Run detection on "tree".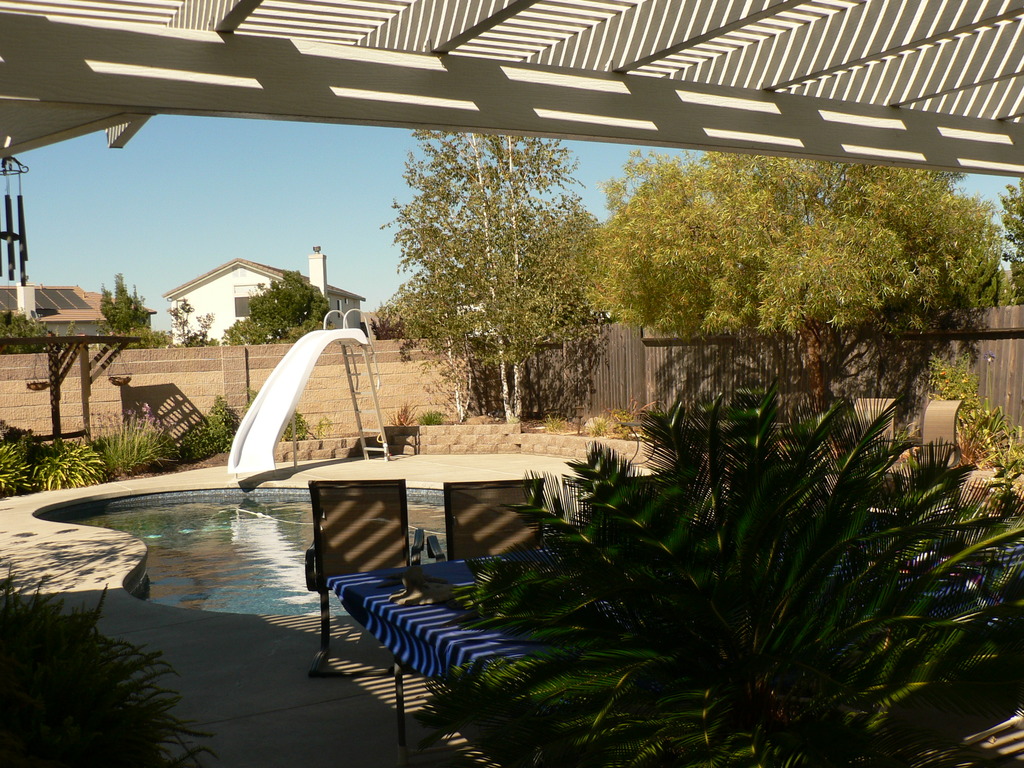
Result: l=218, t=270, r=331, b=346.
